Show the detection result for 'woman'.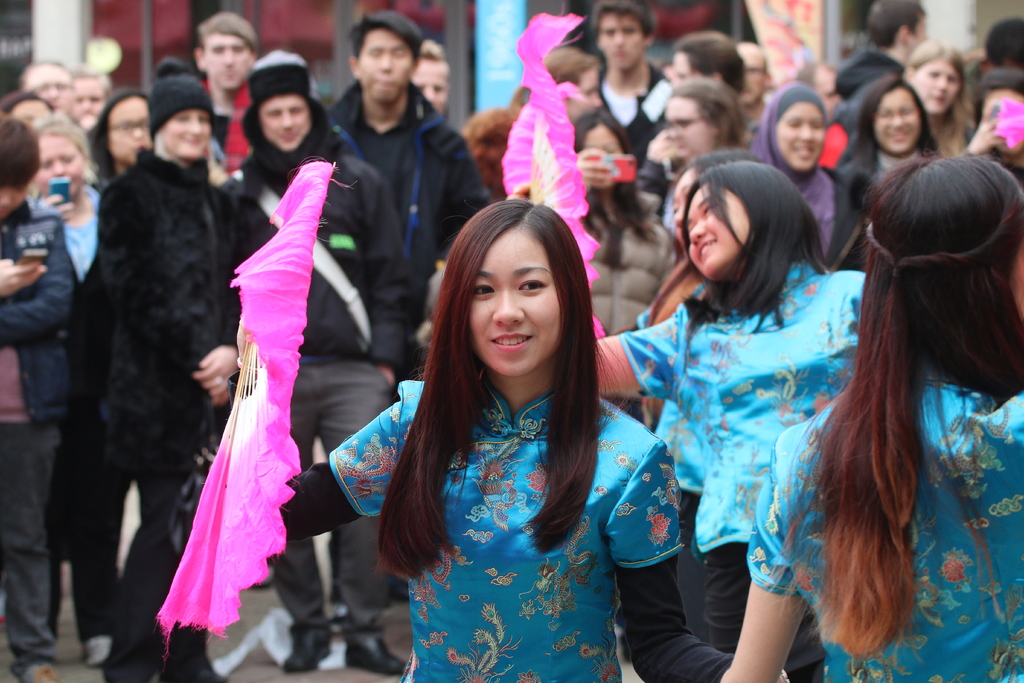
box(641, 81, 783, 218).
